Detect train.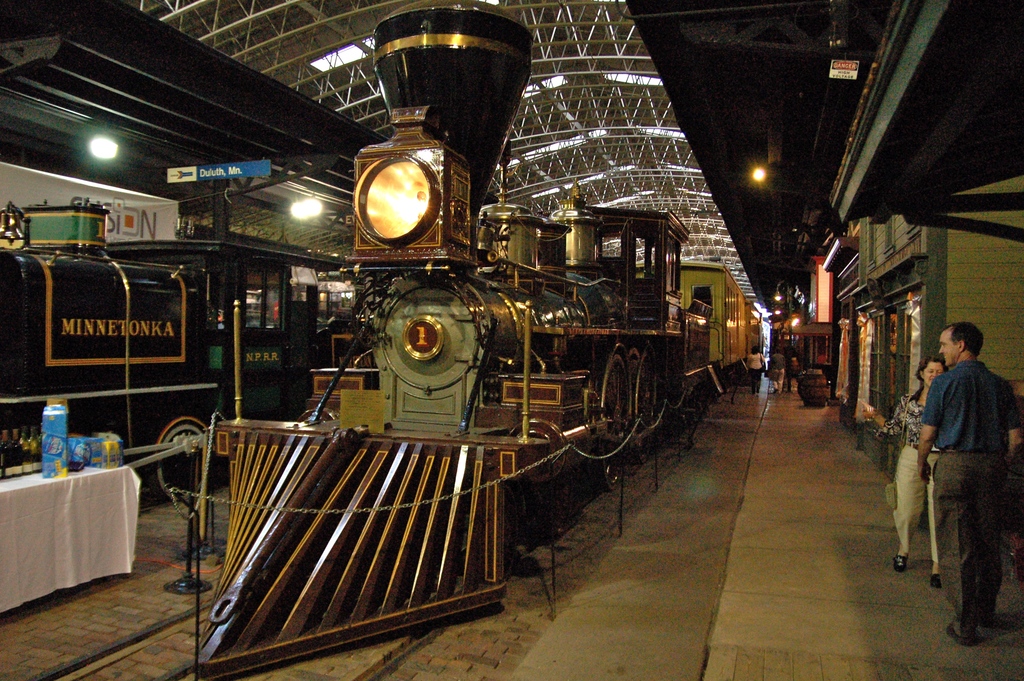
Detected at 0 204 349 495.
